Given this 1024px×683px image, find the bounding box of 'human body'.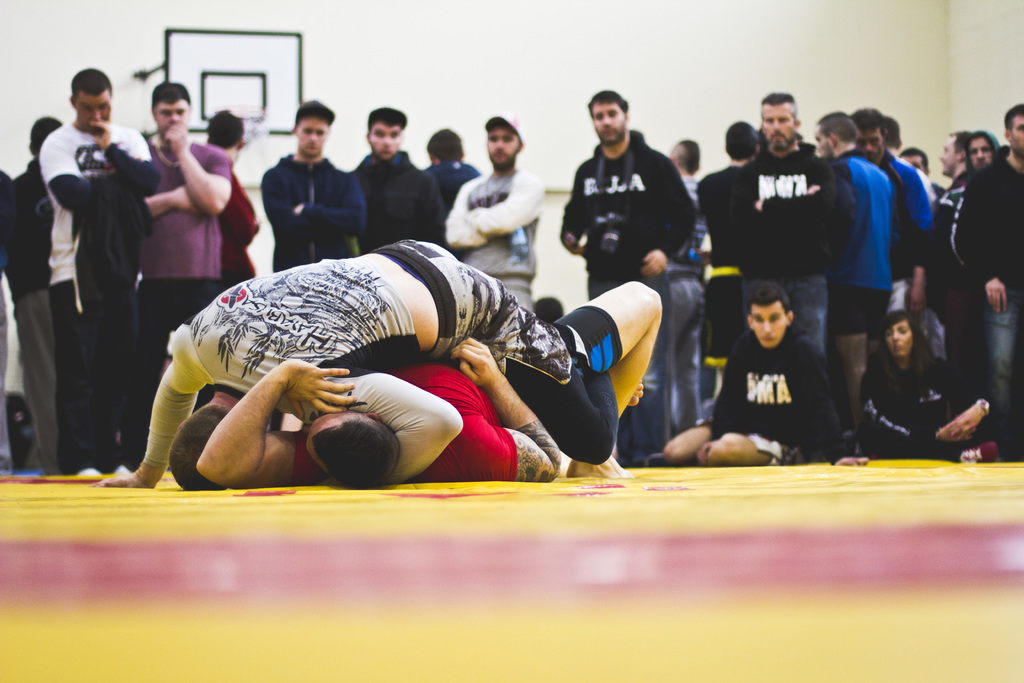
{"x1": 355, "y1": 106, "x2": 434, "y2": 260}.
